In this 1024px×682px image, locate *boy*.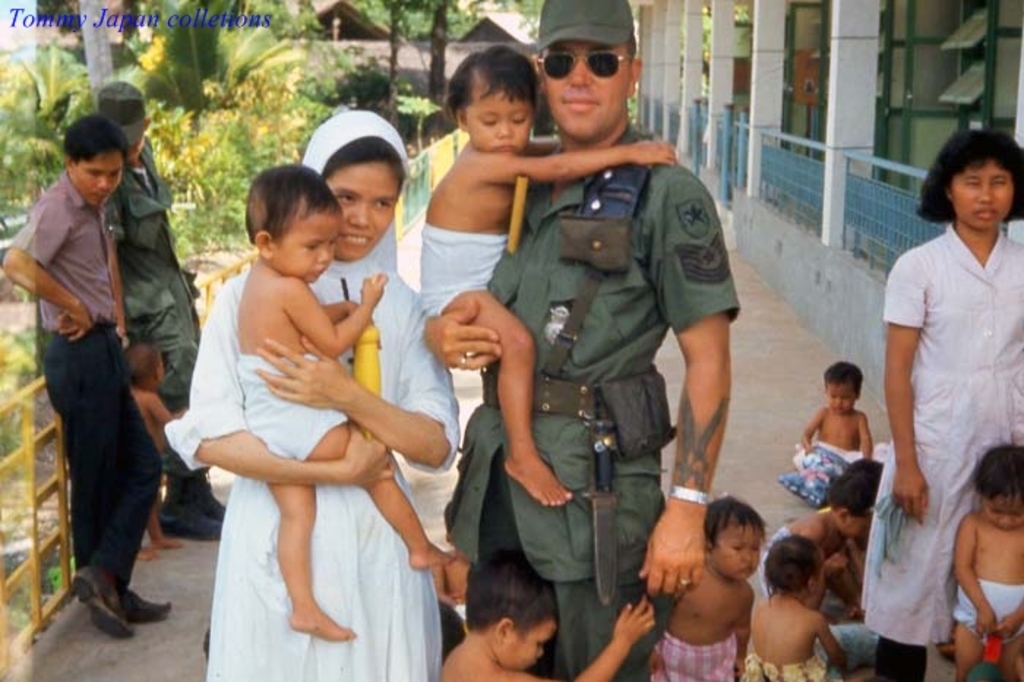
Bounding box: Rect(439, 547, 657, 681).
